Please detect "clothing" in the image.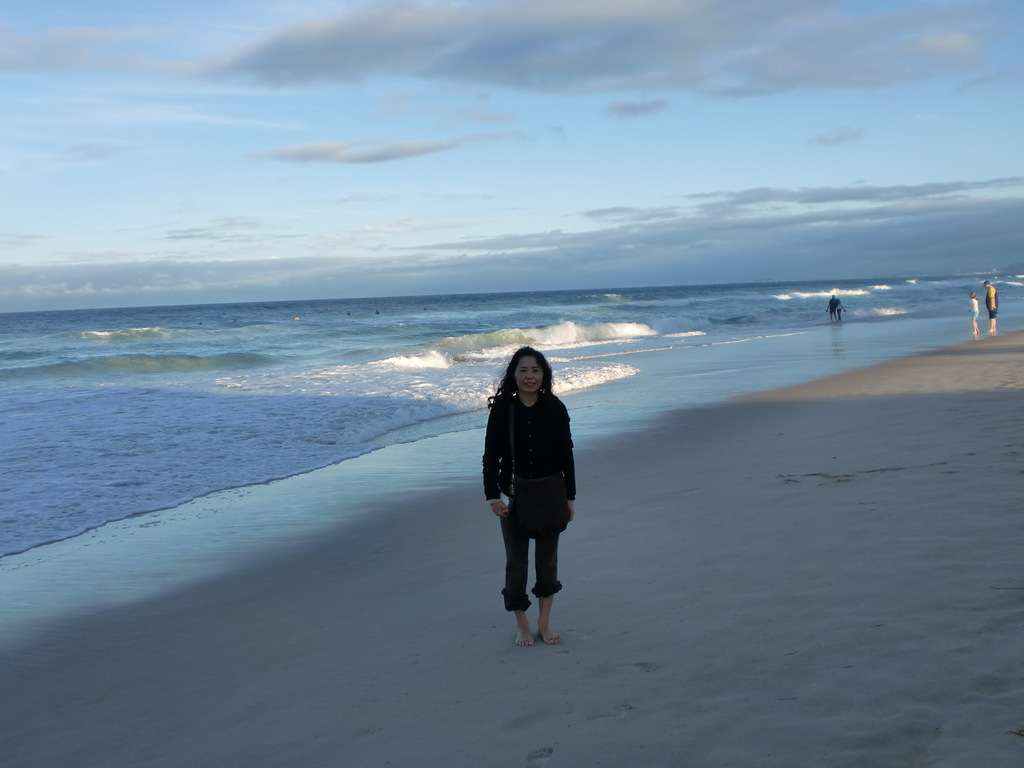
crop(826, 298, 838, 327).
